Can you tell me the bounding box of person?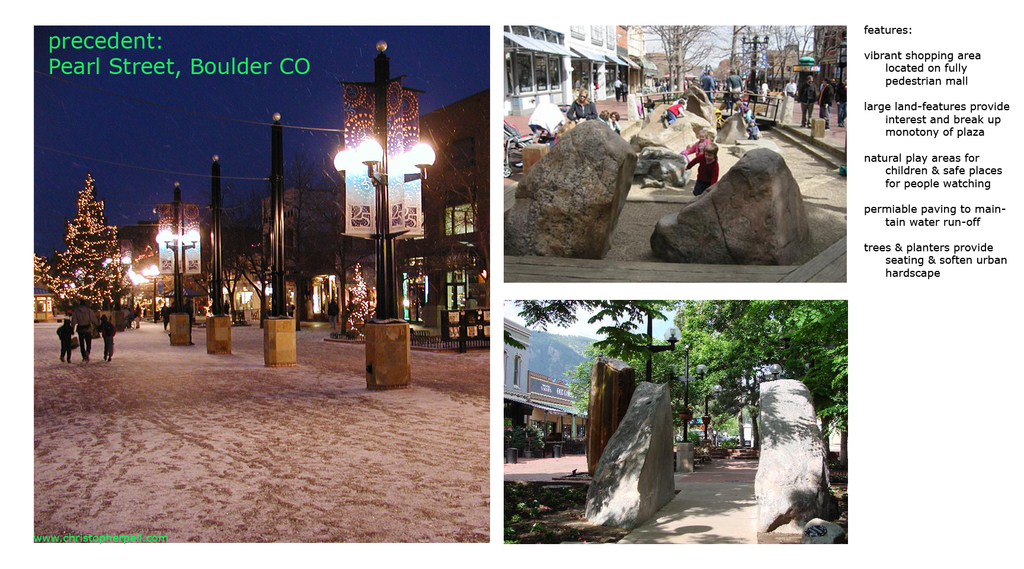
{"x1": 644, "y1": 99, "x2": 657, "y2": 114}.
